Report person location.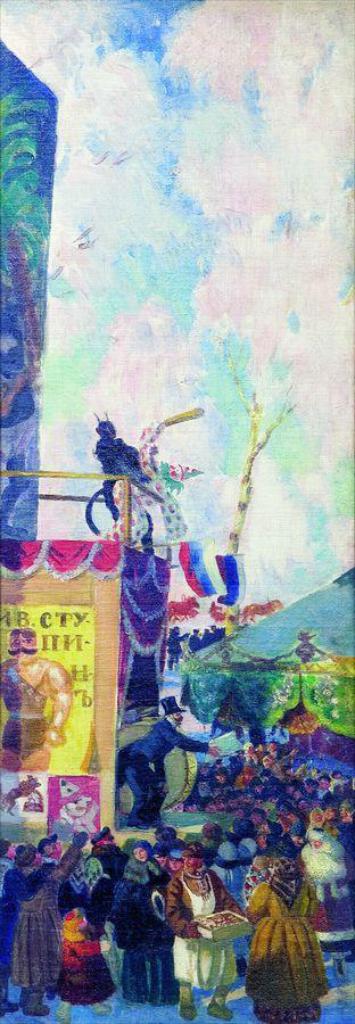
Report: l=0, t=626, r=76, b=773.
